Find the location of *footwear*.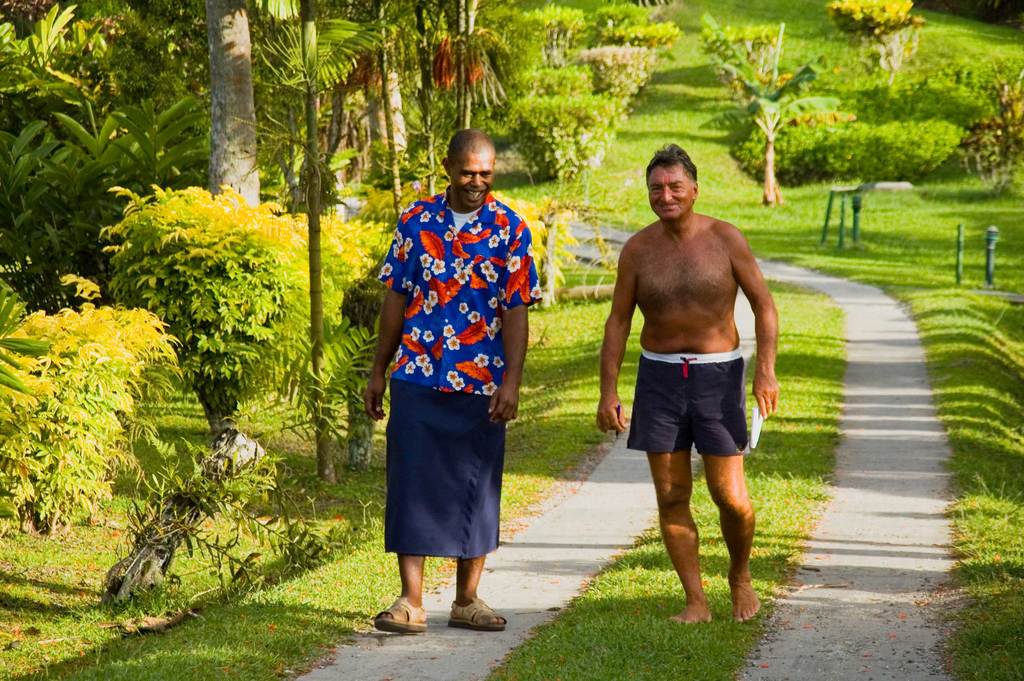
Location: bbox=[447, 598, 509, 632].
